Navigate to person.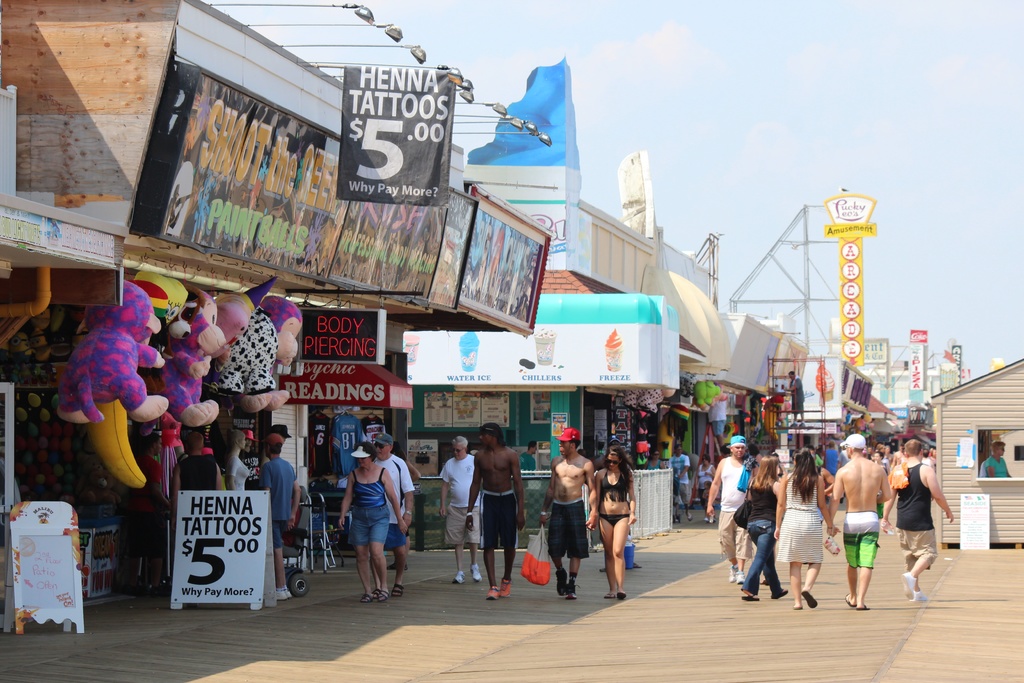
Navigation target: box(540, 431, 594, 582).
